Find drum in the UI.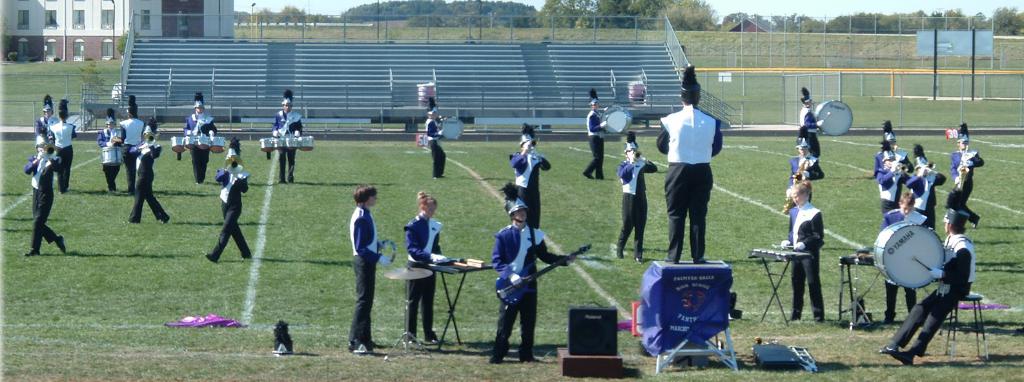
UI element at 258, 138, 269, 153.
